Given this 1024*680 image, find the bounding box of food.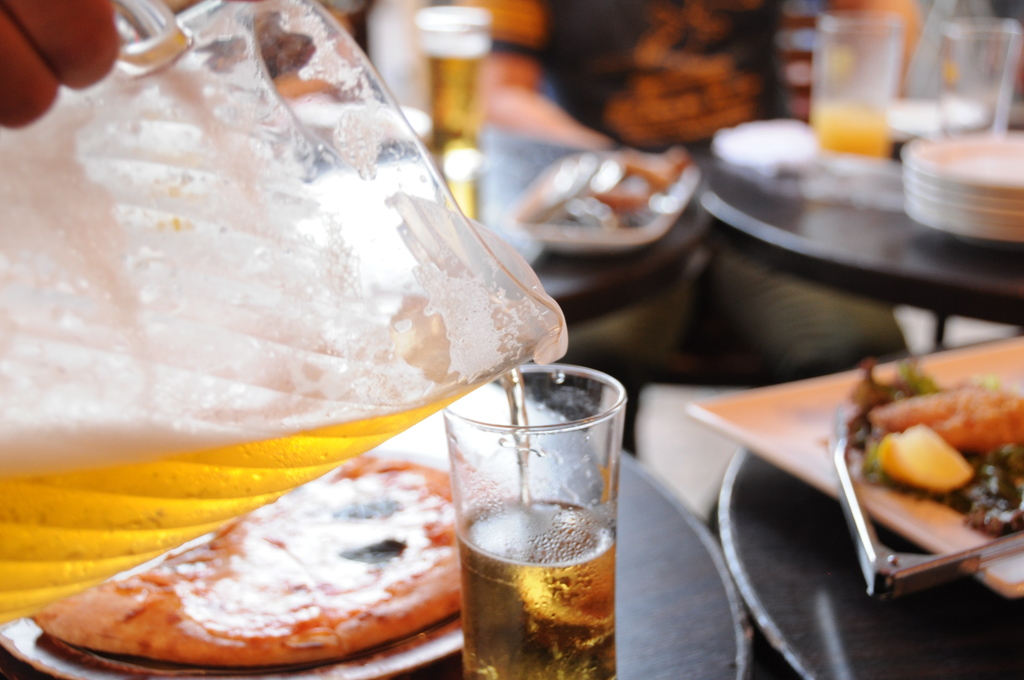
rect(883, 430, 975, 488).
